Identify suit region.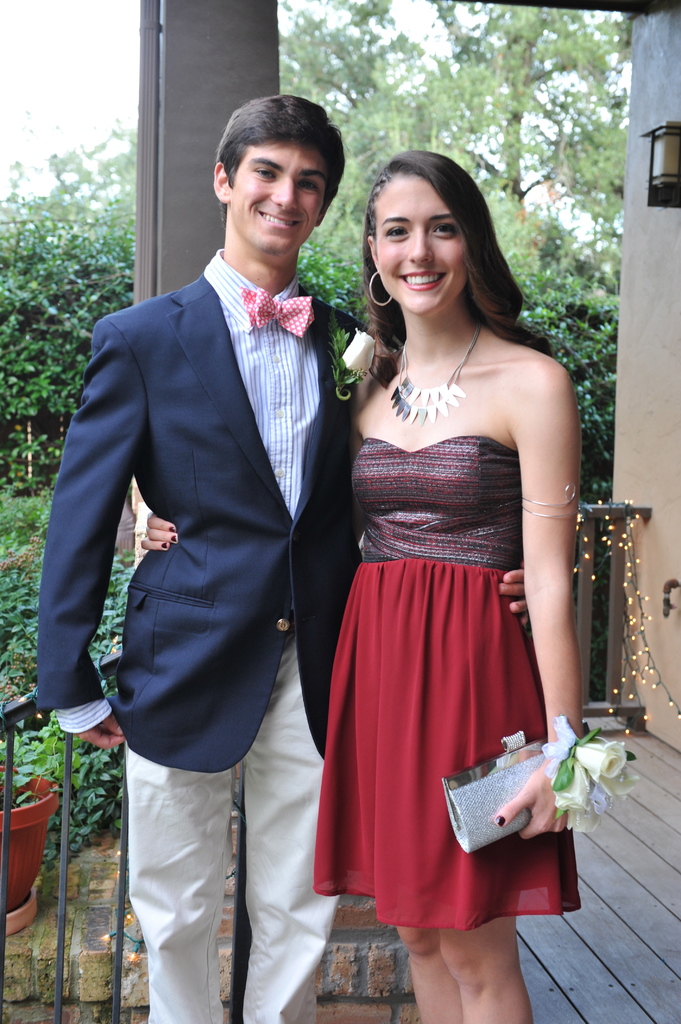
Region: left=33, top=246, right=375, bottom=774.
